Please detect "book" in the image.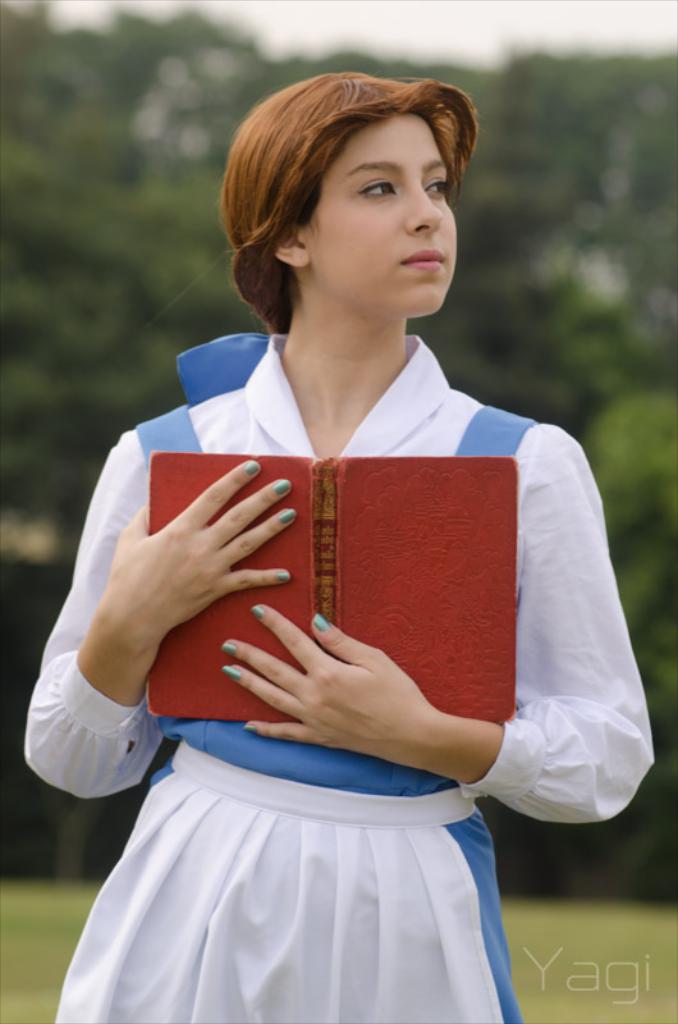
(152, 445, 516, 724).
